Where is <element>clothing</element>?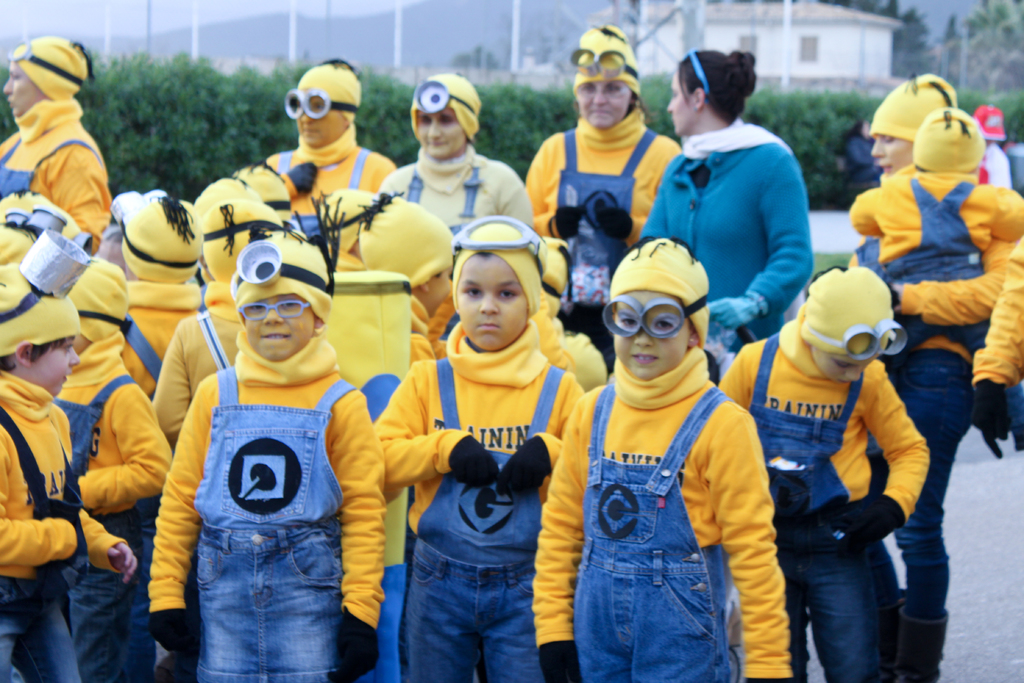
<box>376,335,586,682</box>.
